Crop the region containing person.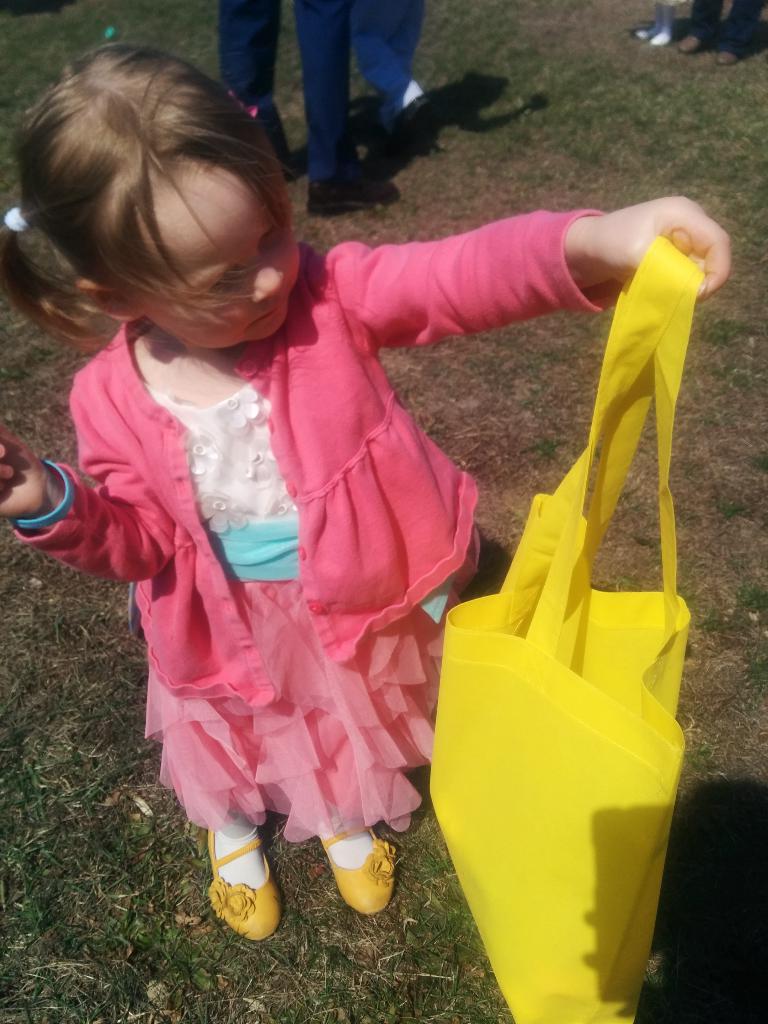
Crop region: bbox=[349, 0, 428, 140].
